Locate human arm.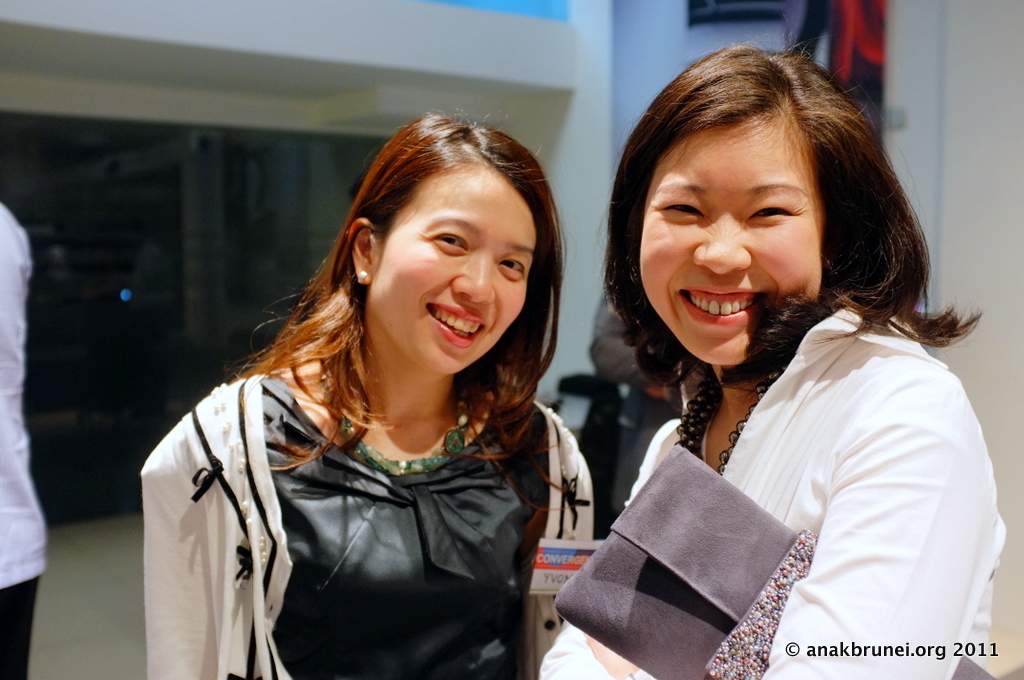
Bounding box: bbox=(563, 368, 1006, 679).
